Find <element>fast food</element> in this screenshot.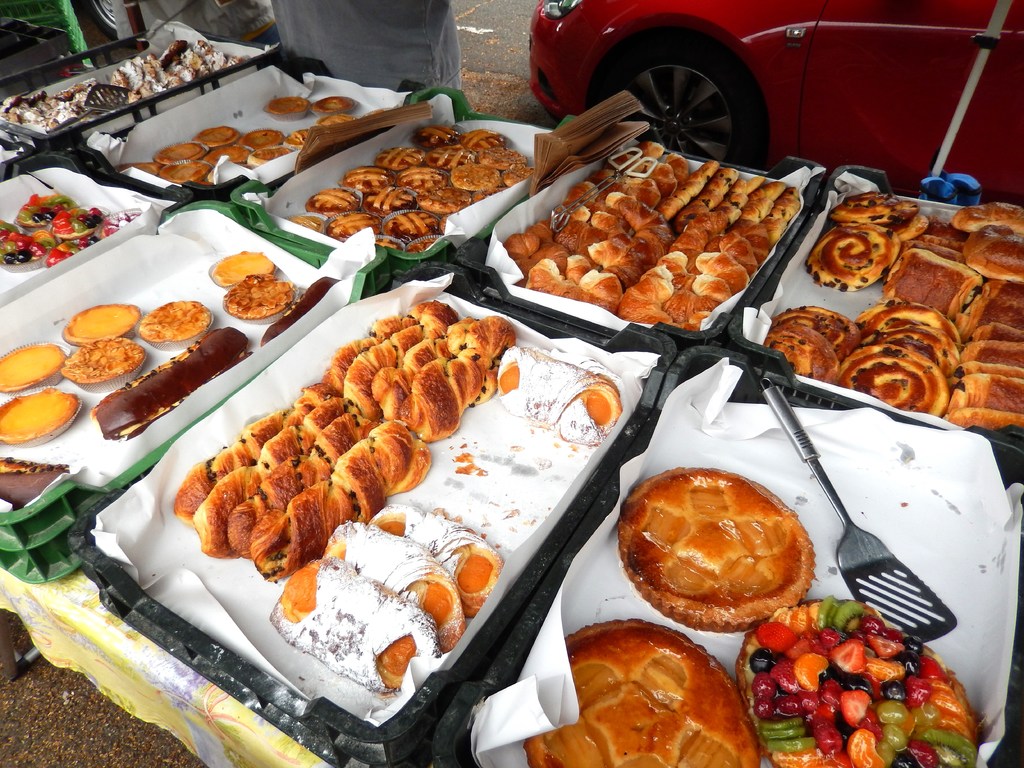
The bounding box for <element>fast food</element> is <bbox>263, 550, 442, 708</bbox>.
